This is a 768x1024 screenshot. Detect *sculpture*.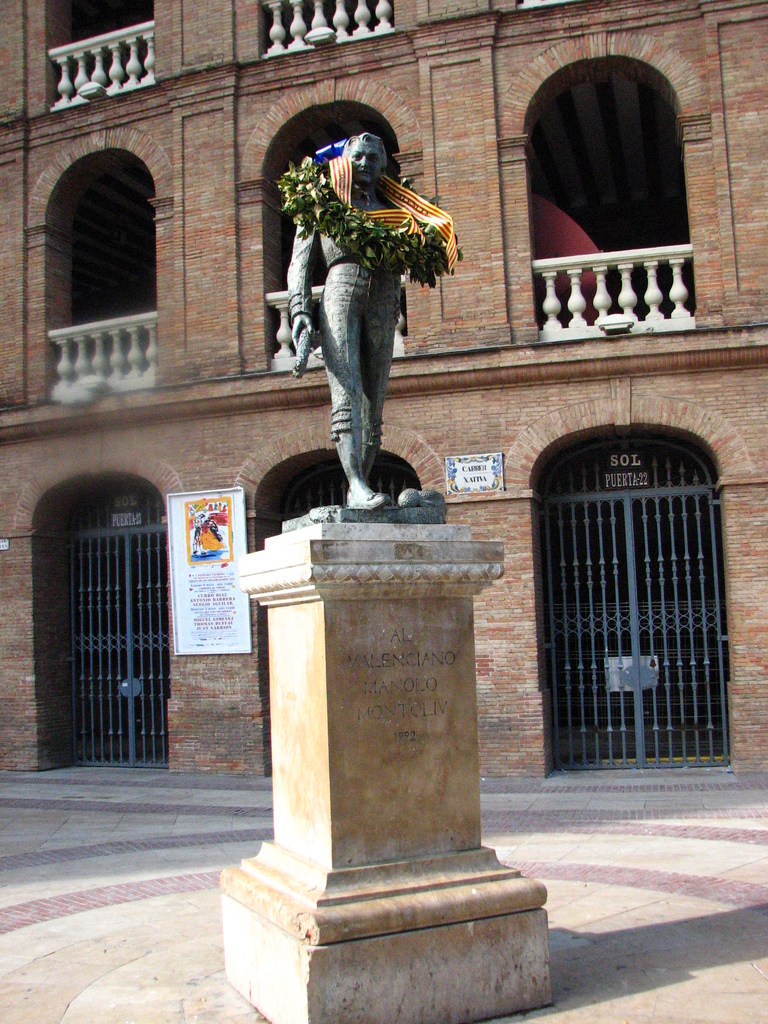
l=278, t=124, r=460, b=518.
